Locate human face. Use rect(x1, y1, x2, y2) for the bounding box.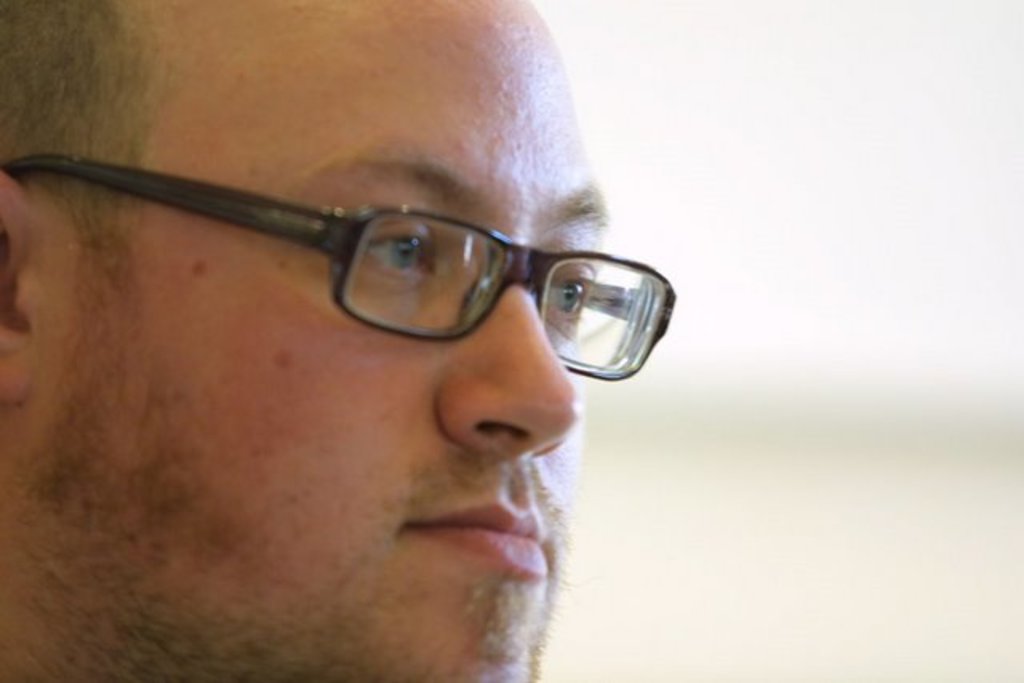
rect(32, 5, 613, 681).
